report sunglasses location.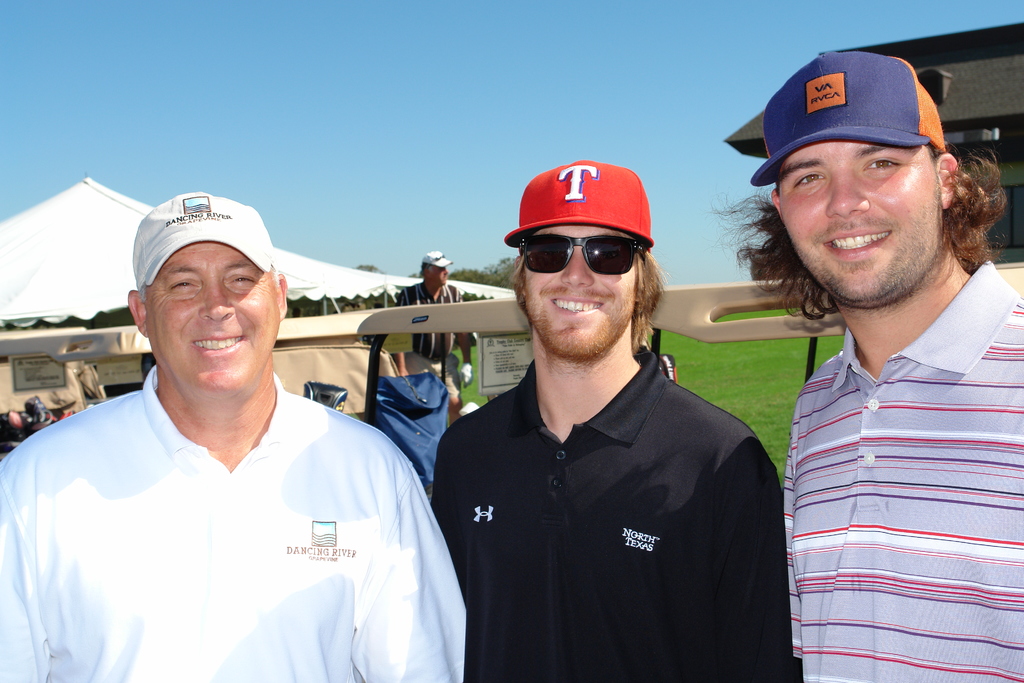
Report: [519, 229, 648, 282].
